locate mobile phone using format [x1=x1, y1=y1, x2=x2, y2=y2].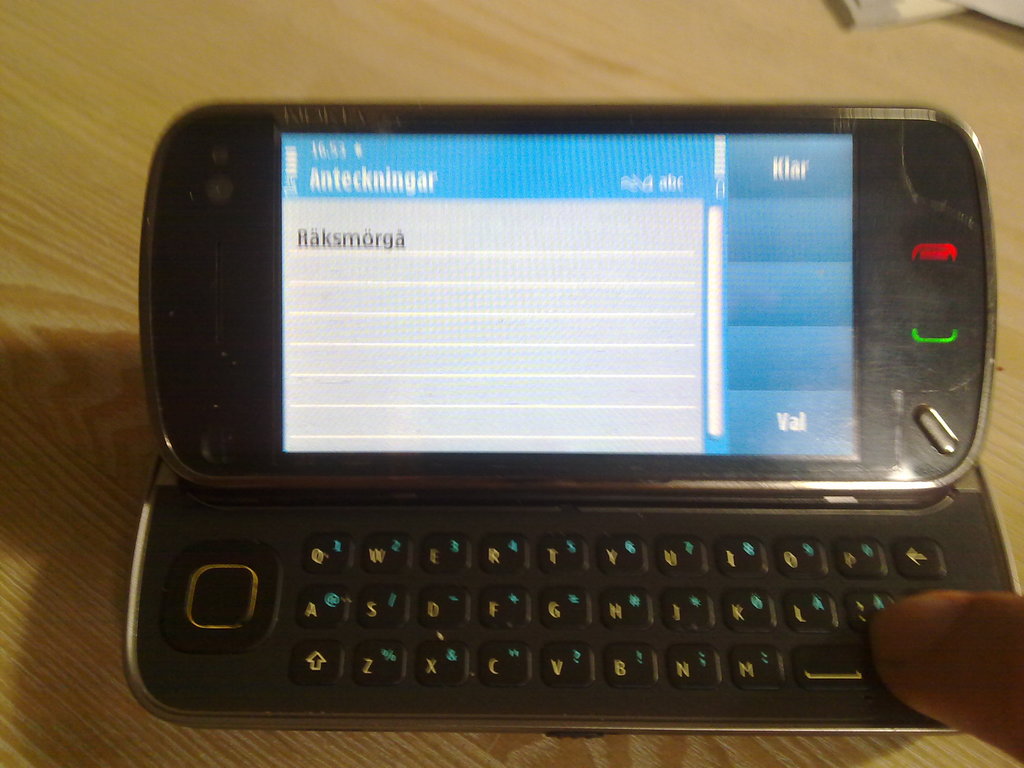
[x1=120, y1=93, x2=1023, y2=736].
